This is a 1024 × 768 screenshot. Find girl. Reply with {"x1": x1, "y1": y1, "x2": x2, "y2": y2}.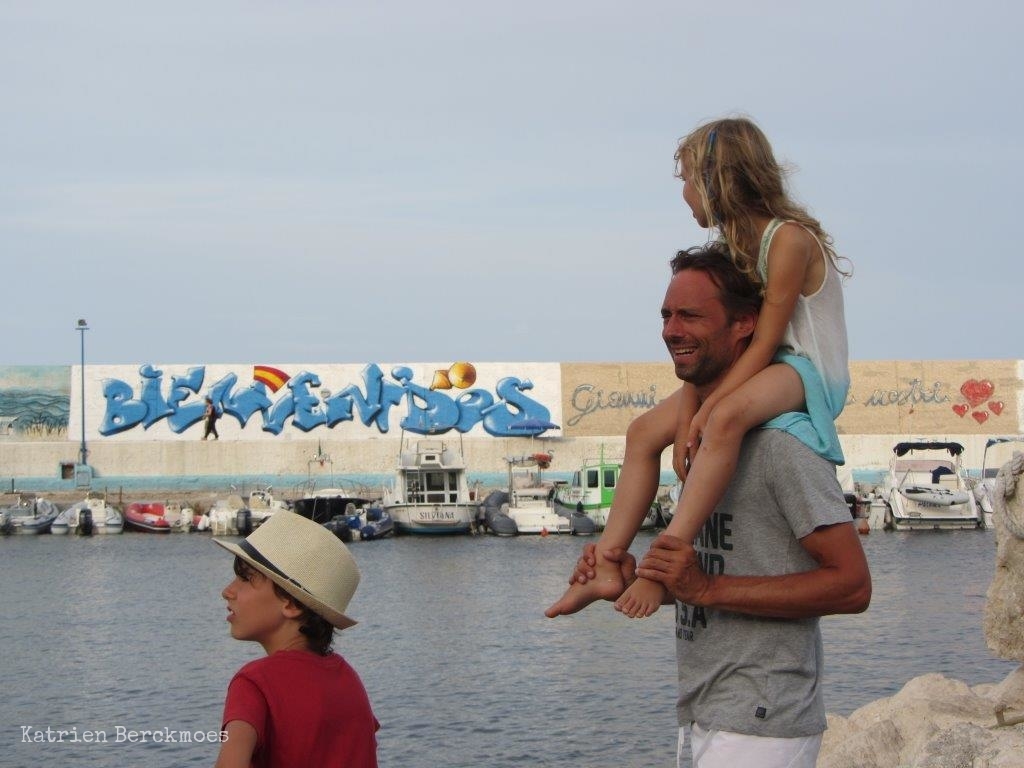
{"x1": 211, "y1": 508, "x2": 381, "y2": 767}.
